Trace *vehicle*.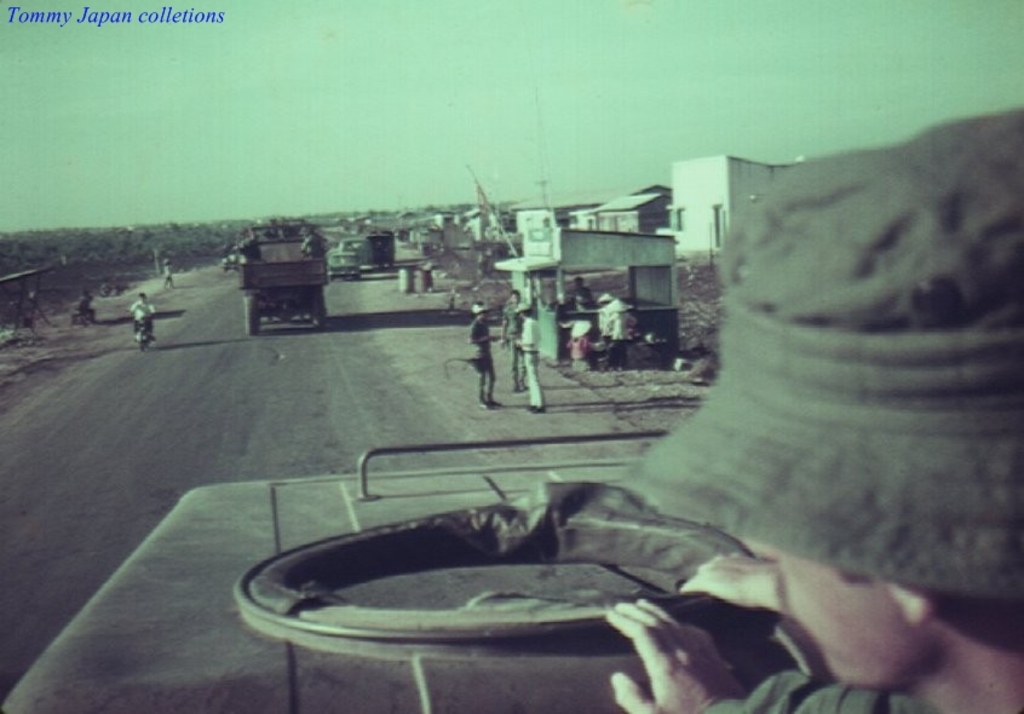
Traced to 134 311 155 359.
